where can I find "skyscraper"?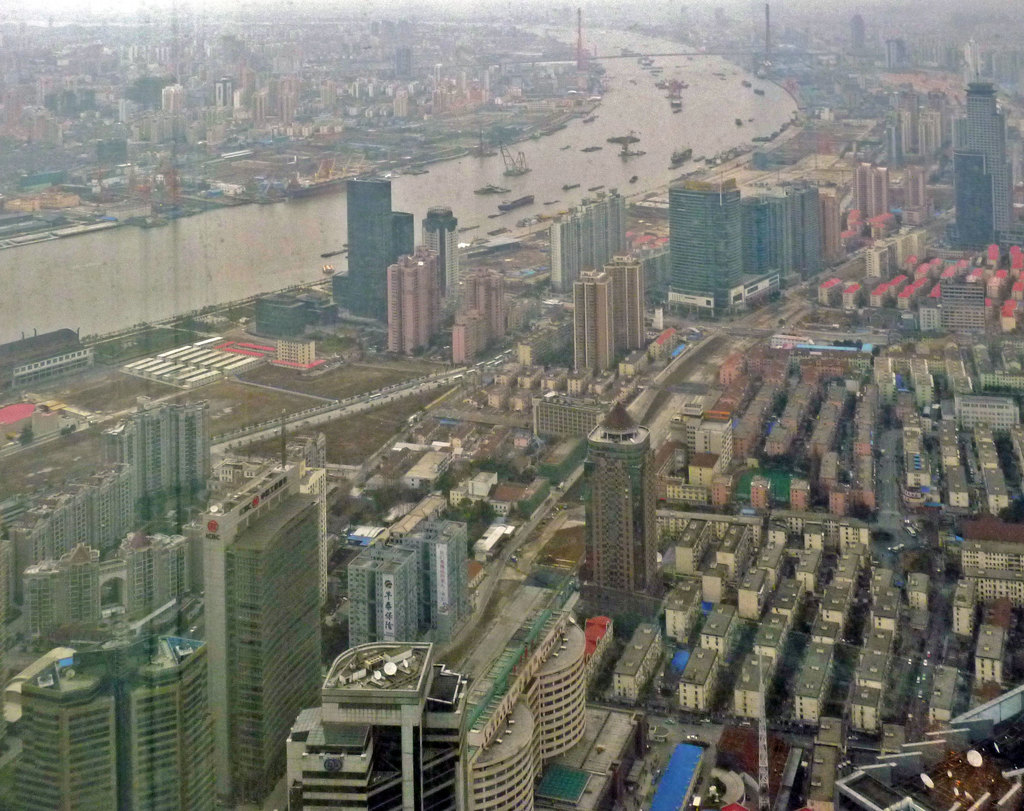
You can find it at (346,174,389,324).
